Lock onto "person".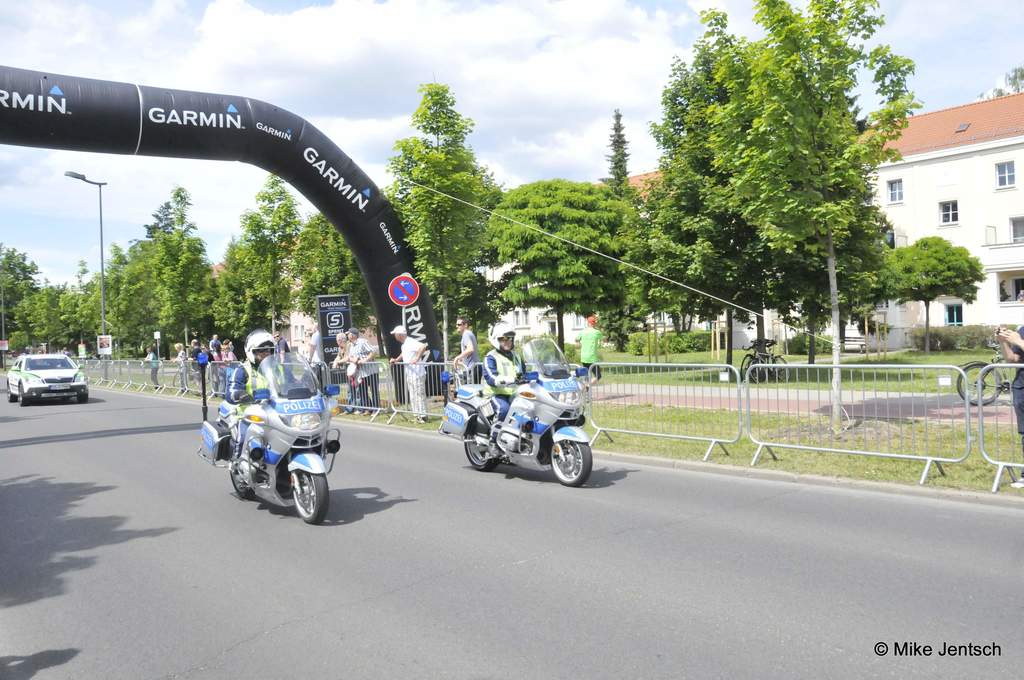
Locked: [483, 324, 524, 441].
